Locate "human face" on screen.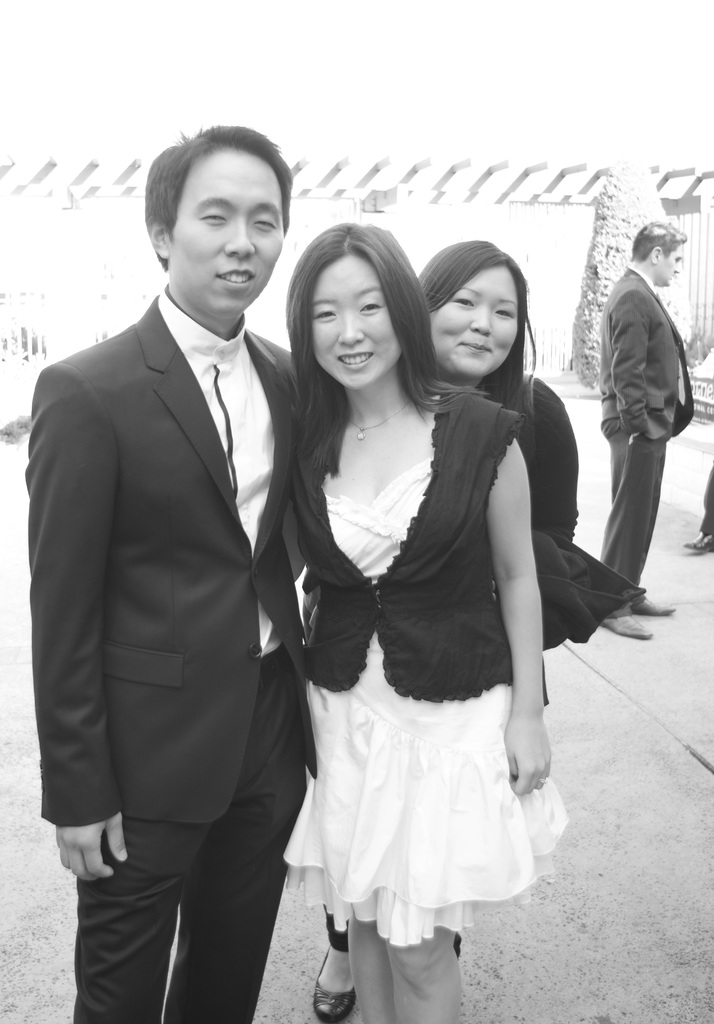
On screen at (x1=437, y1=267, x2=520, y2=379).
